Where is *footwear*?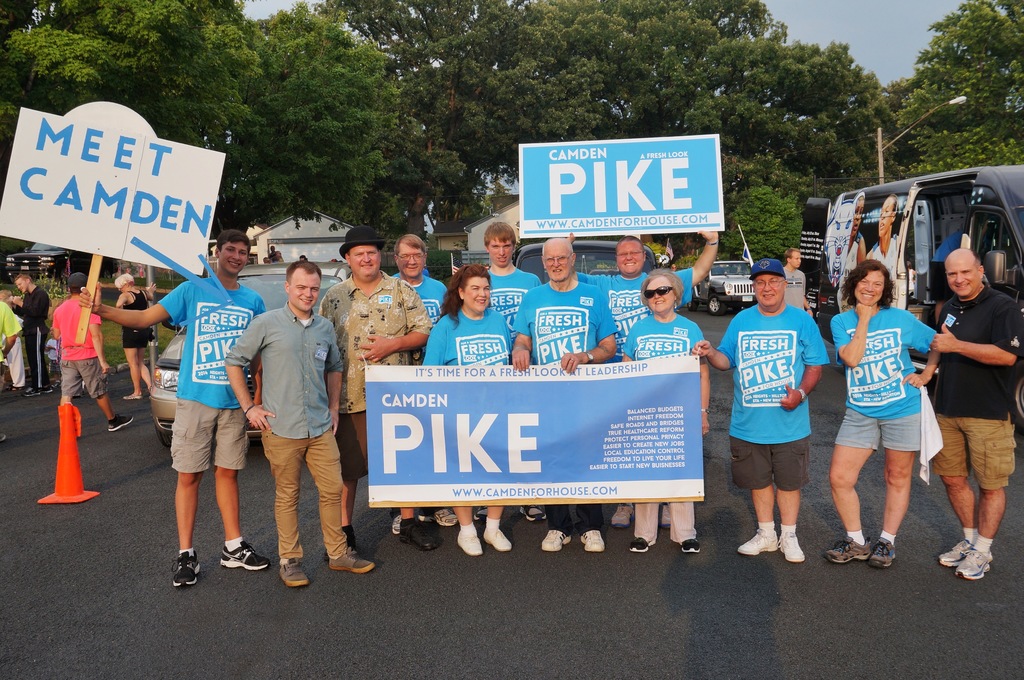
[x1=778, y1=534, x2=799, y2=562].
